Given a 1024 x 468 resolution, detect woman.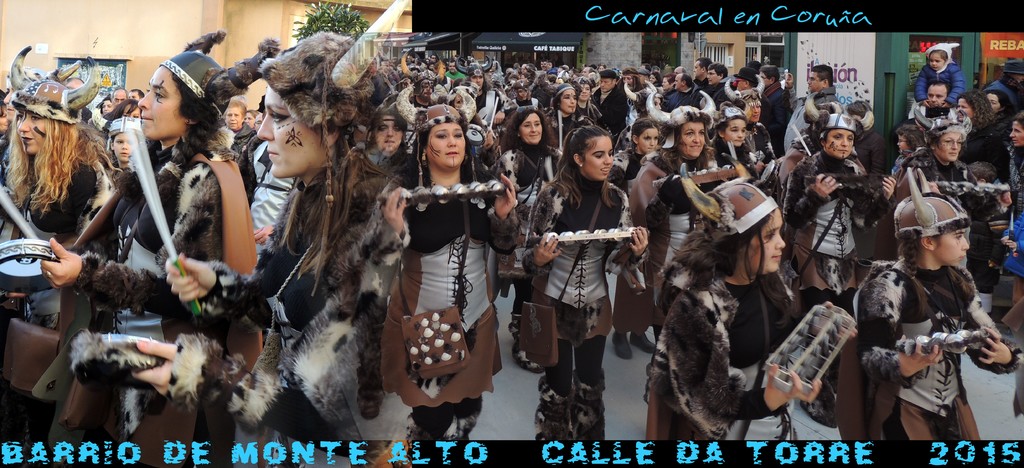
pyautogui.locateOnScreen(489, 97, 570, 374).
